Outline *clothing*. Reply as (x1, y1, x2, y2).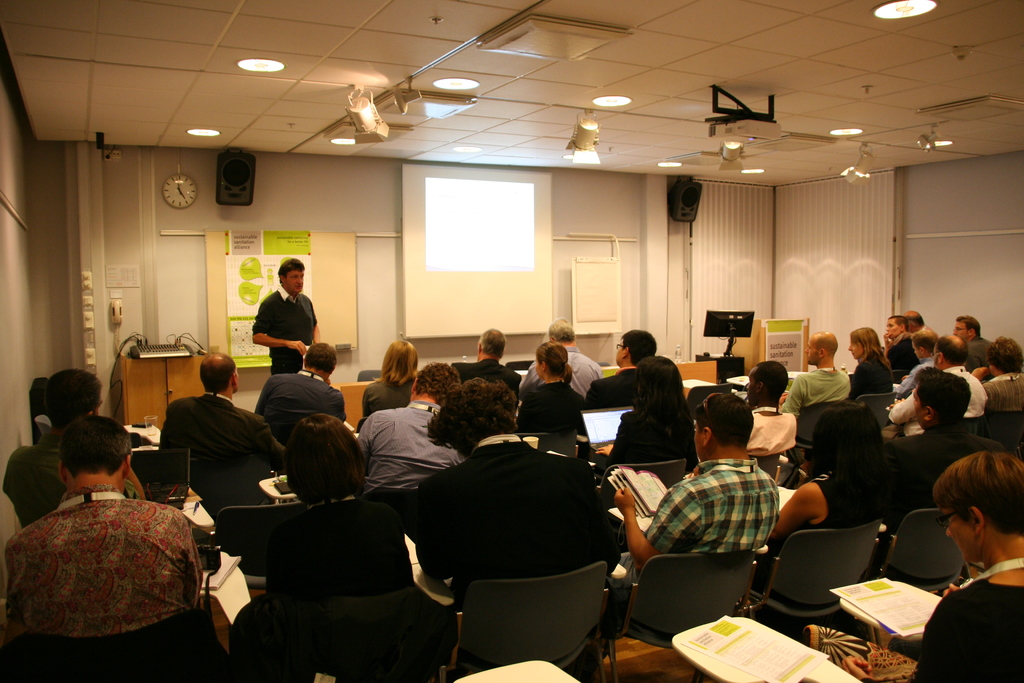
(959, 337, 1004, 377).
